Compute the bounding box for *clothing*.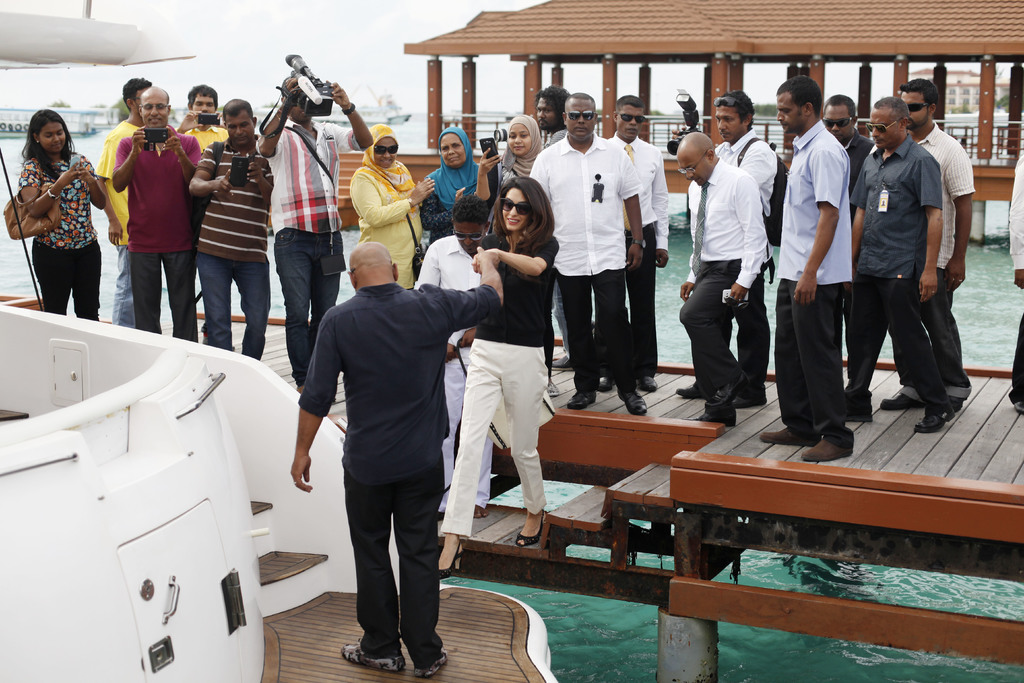
bbox=(352, 165, 419, 283).
